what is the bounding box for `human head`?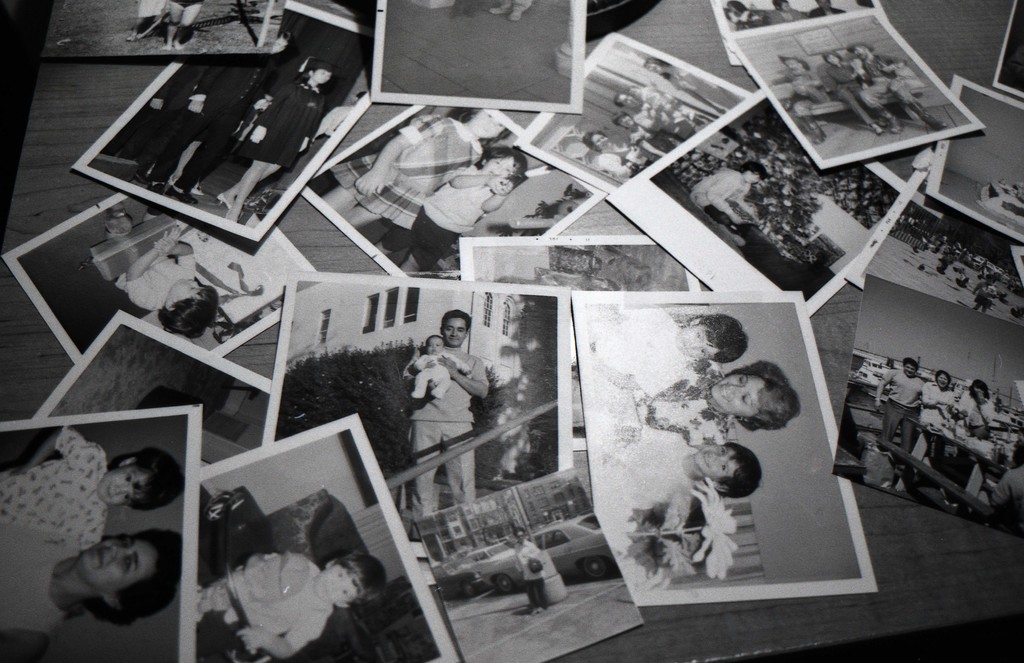
bbox(481, 147, 526, 179).
